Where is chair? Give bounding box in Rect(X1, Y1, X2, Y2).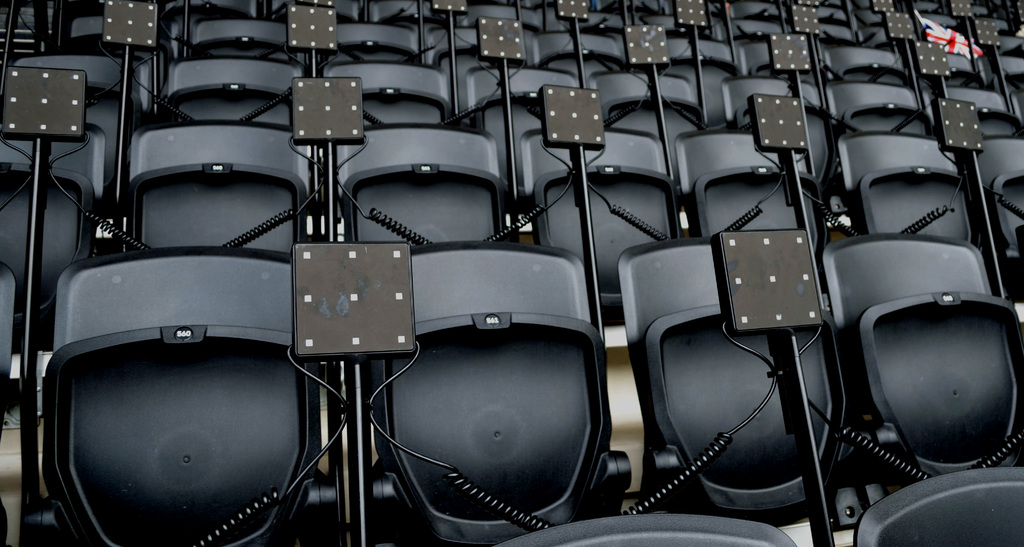
Rect(911, 52, 983, 81).
